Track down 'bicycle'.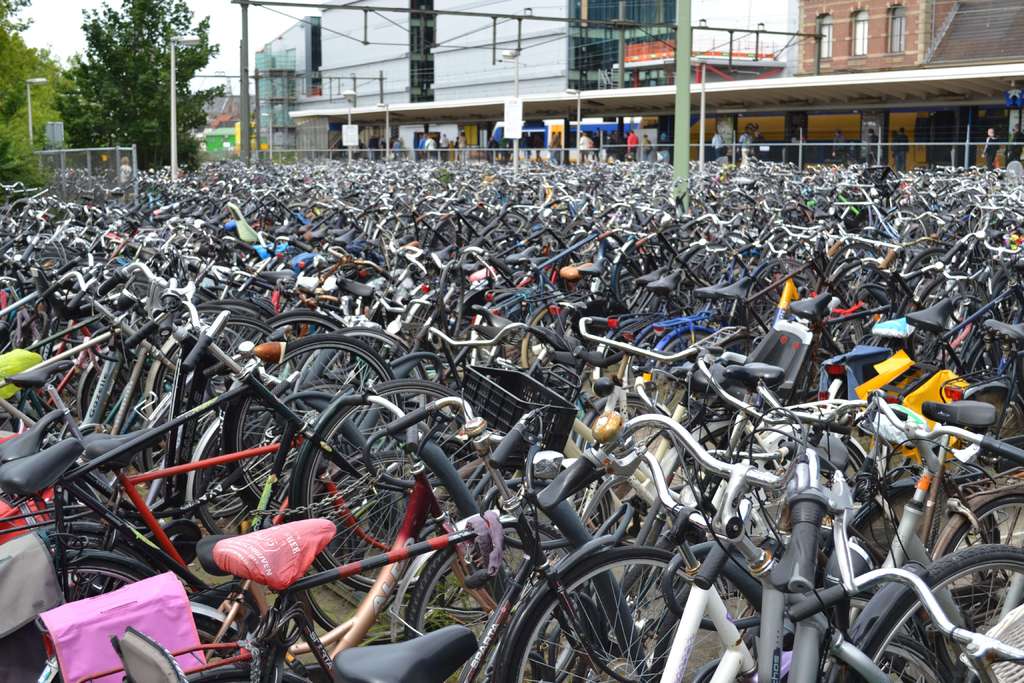
Tracked to (294,405,739,682).
